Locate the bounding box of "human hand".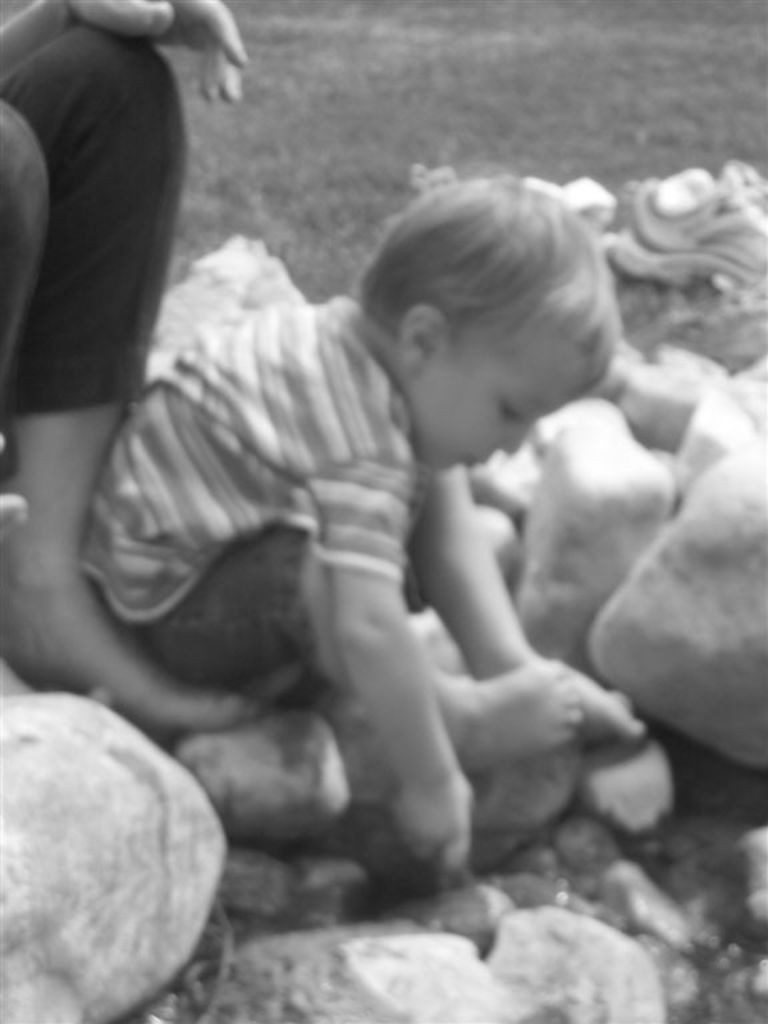
Bounding box: <bbox>79, 0, 251, 107</bbox>.
